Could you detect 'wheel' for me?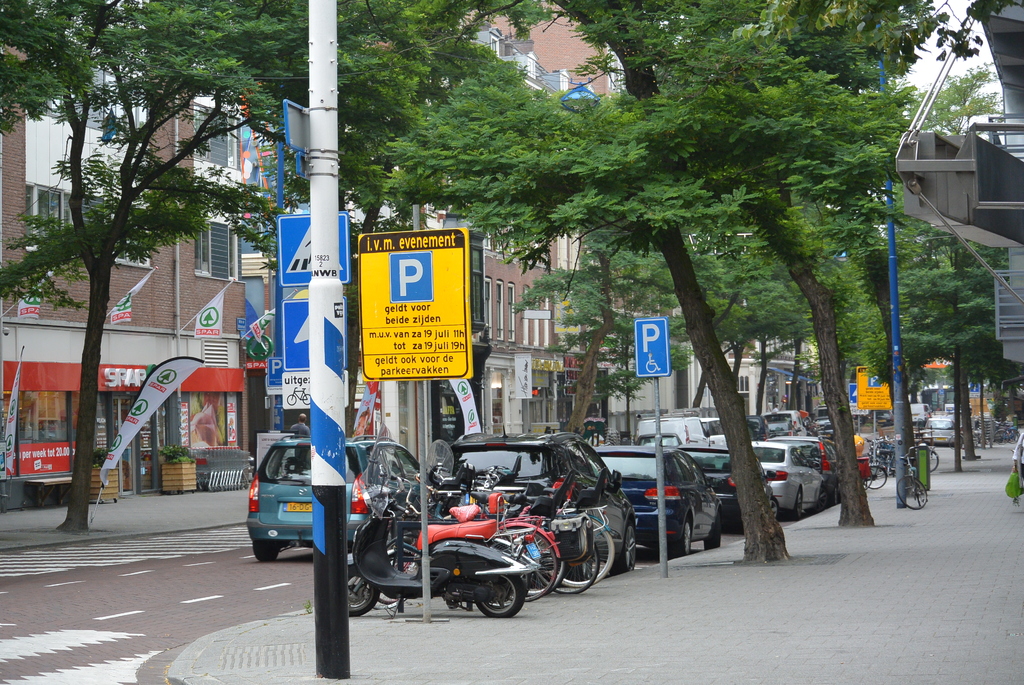
Detection result: [x1=863, y1=466, x2=871, y2=490].
